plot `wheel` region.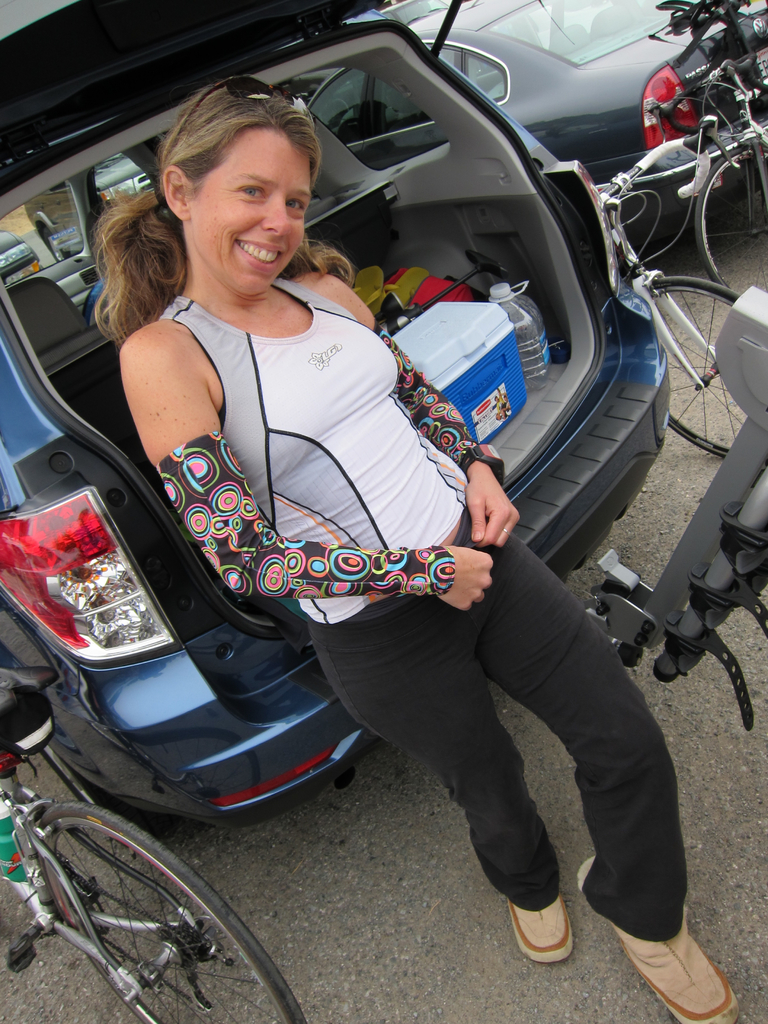
Plotted at bbox(34, 727, 127, 825).
